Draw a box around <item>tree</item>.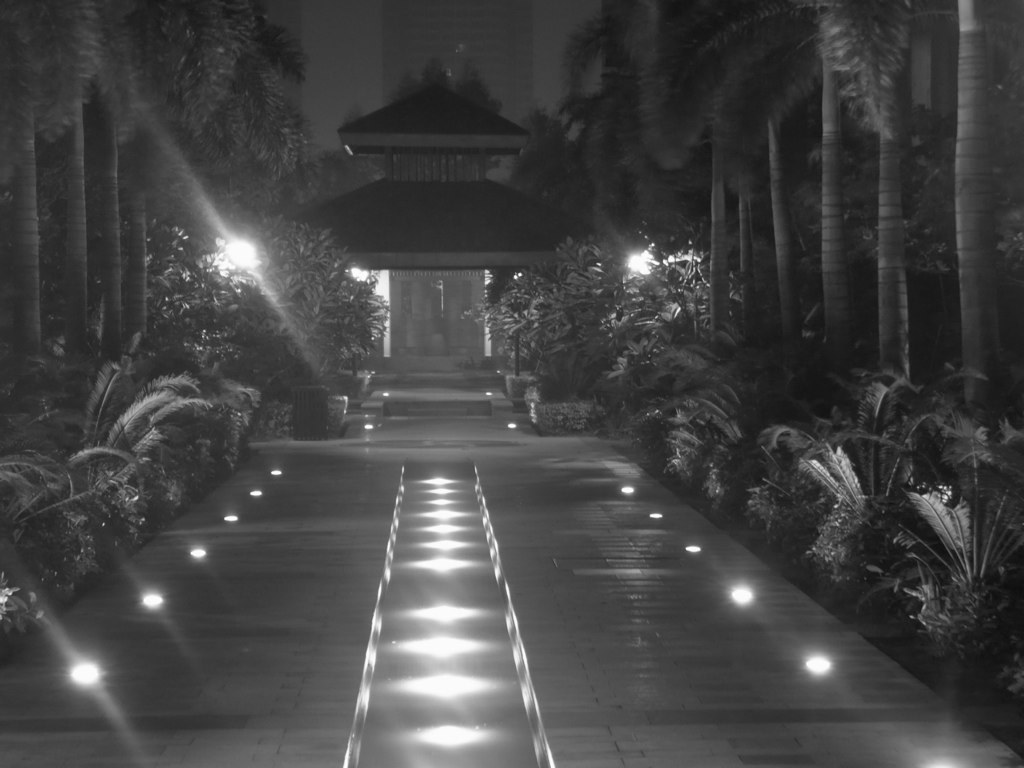
box(735, 0, 810, 398).
